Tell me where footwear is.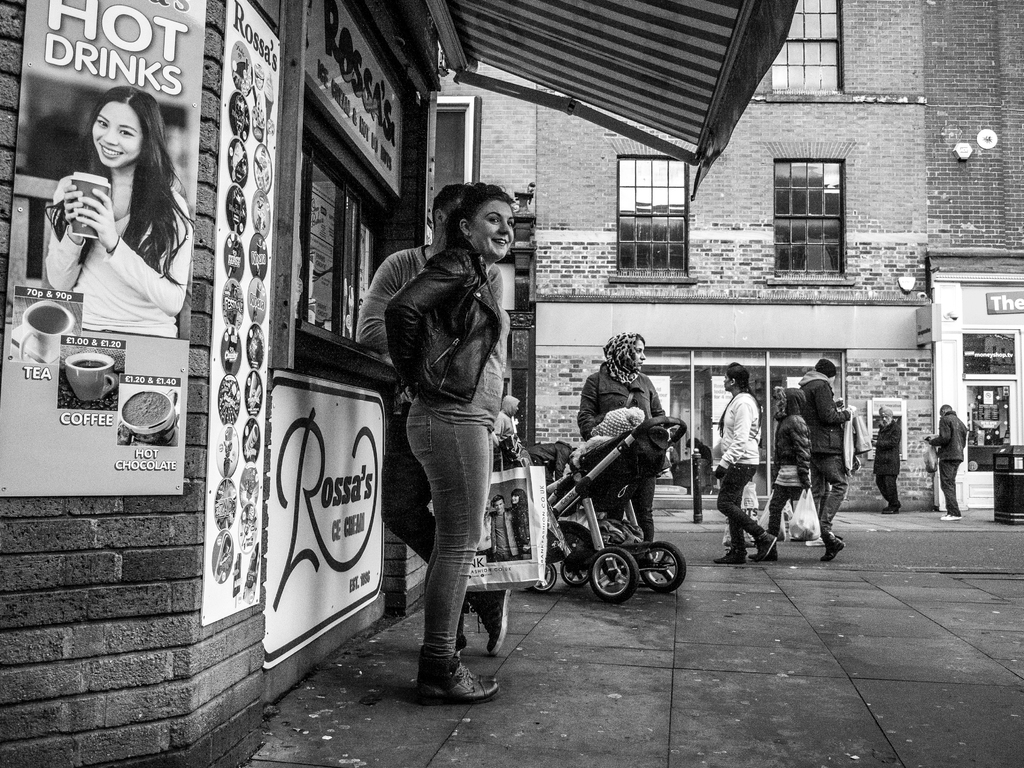
footwear is at locate(824, 539, 845, 565).
